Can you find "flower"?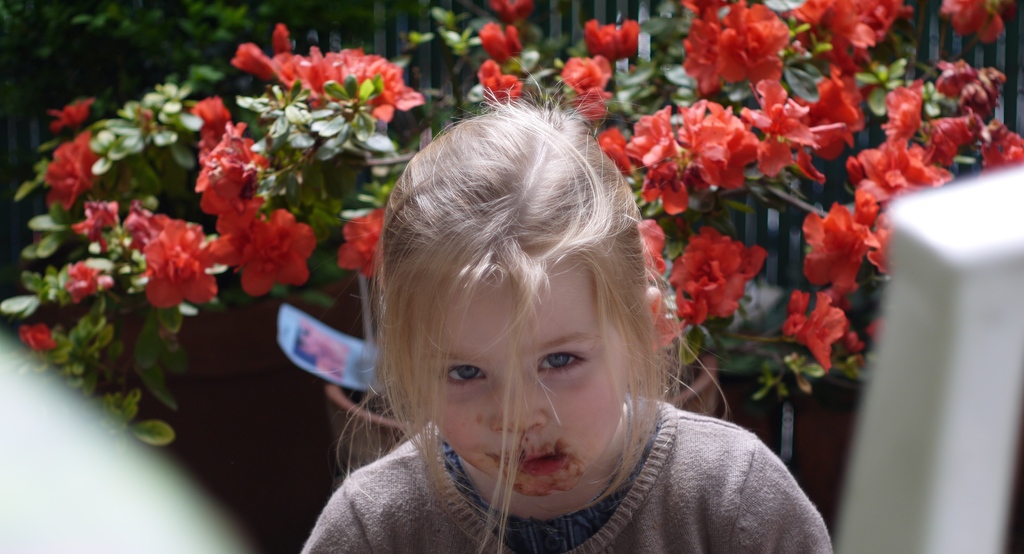
Yes, bounding box: 193,97,234,165.
